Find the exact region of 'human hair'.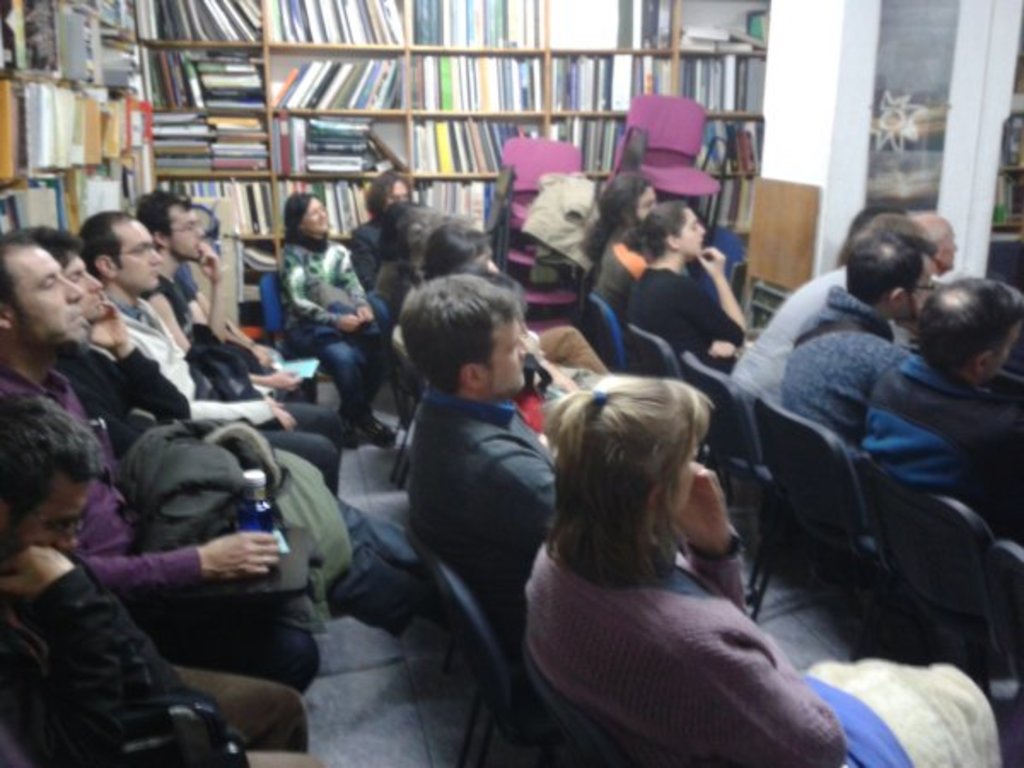
Exact region: left=396, top=222, right=492, bottom=297.
